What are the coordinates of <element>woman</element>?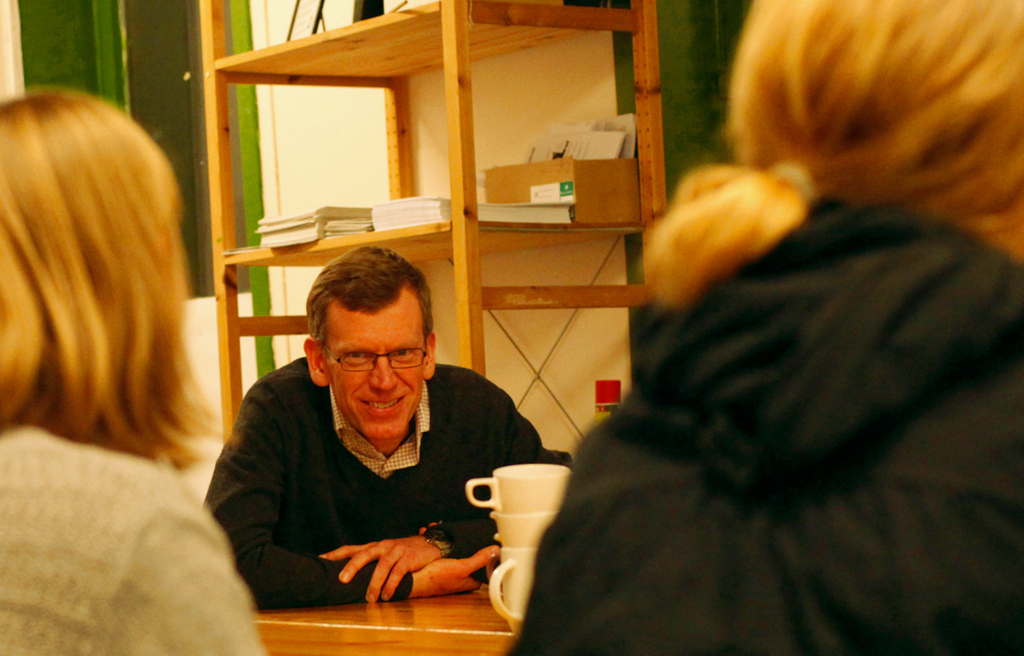
box=[0, 87, 267, 655].
